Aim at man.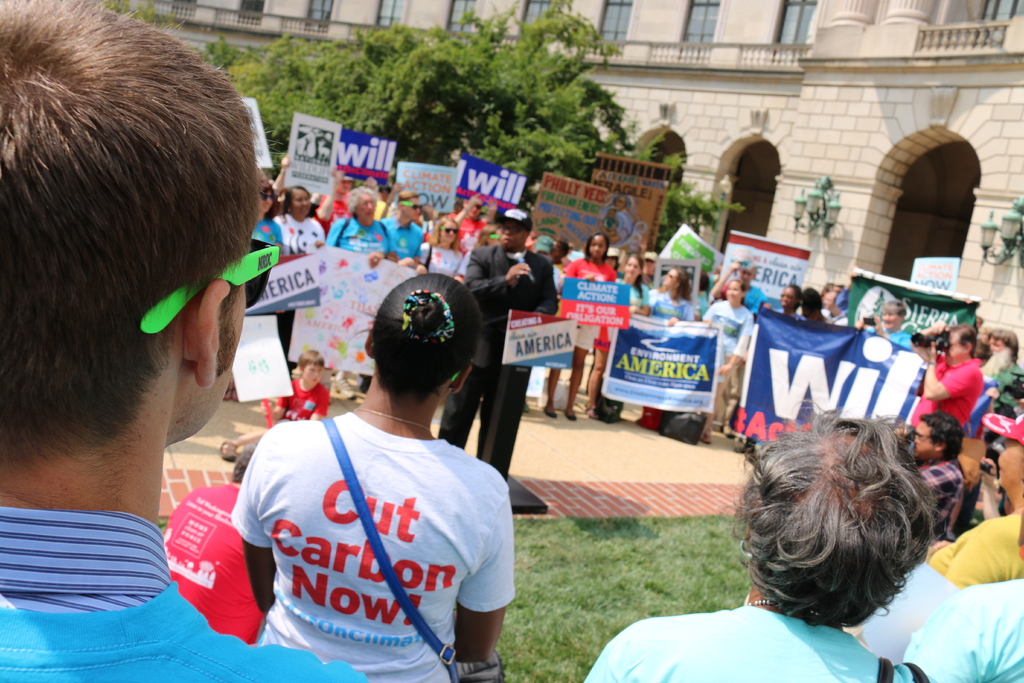
Aimed at 461/191/570/494.
